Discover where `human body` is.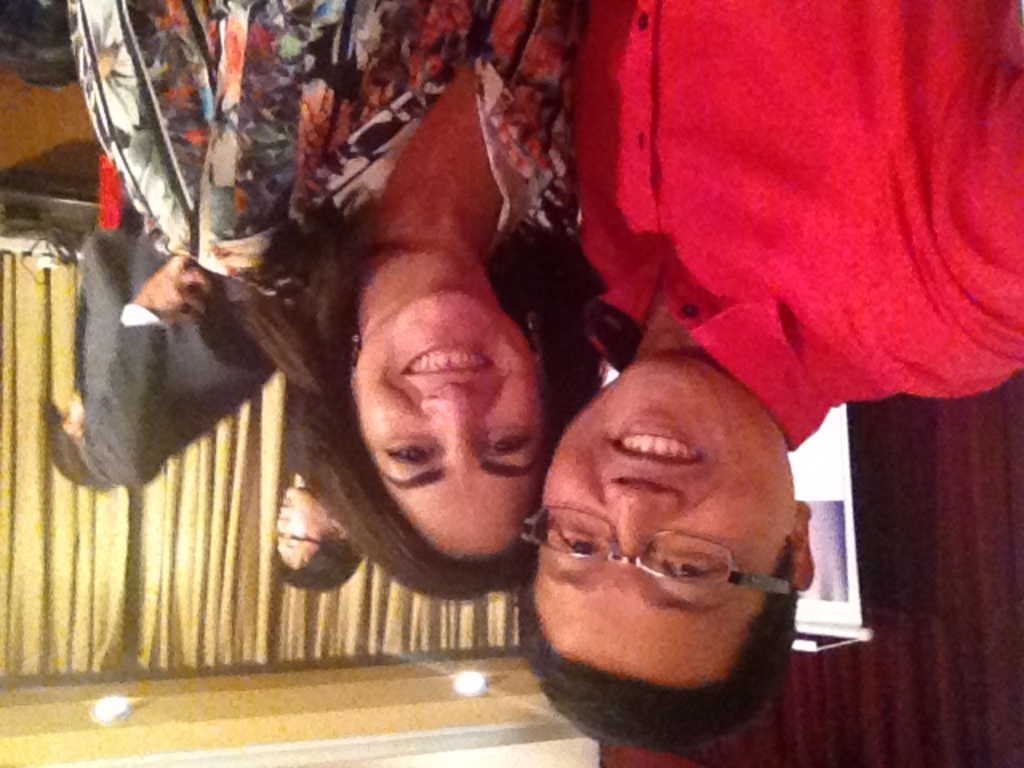
Discovered at rect(72, 0, 592, 597).
